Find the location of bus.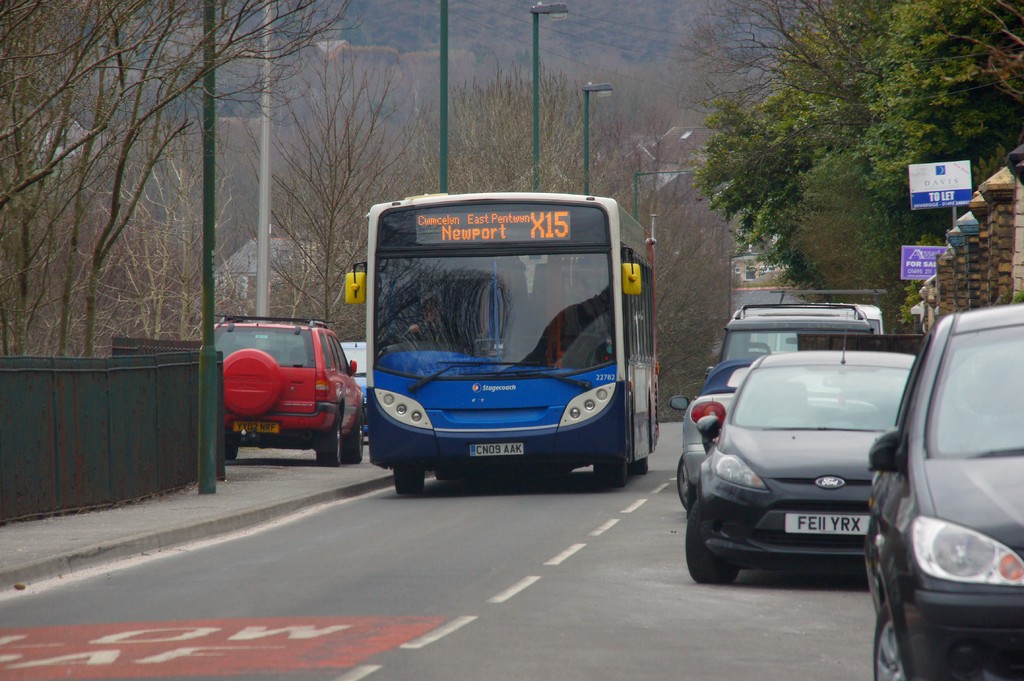
Location: {"left": 344, "top": 191, "right": 659, "bottom": 493}.
